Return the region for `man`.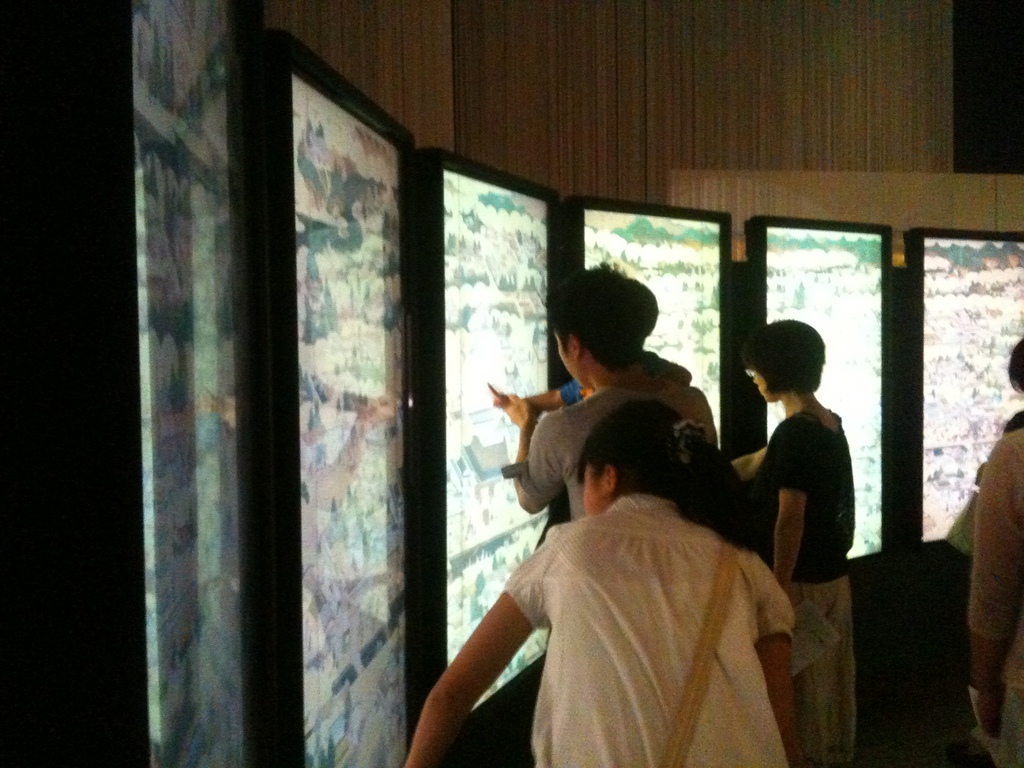
<region>506, 275, 748, 523</region>.
